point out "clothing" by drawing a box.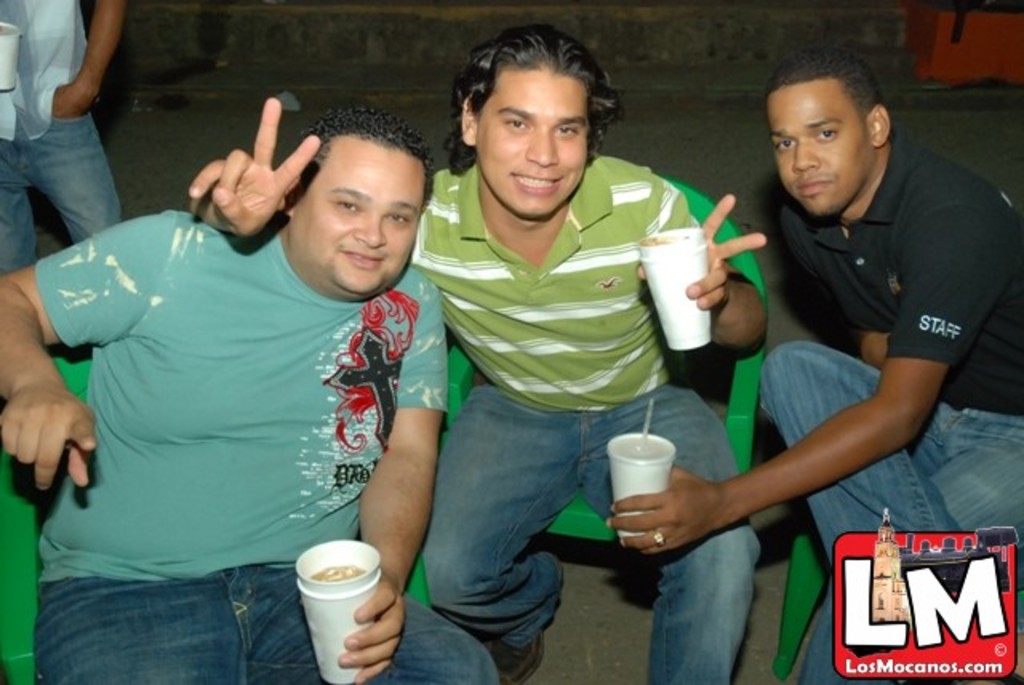
Rect(0, 0, 133, 282).
